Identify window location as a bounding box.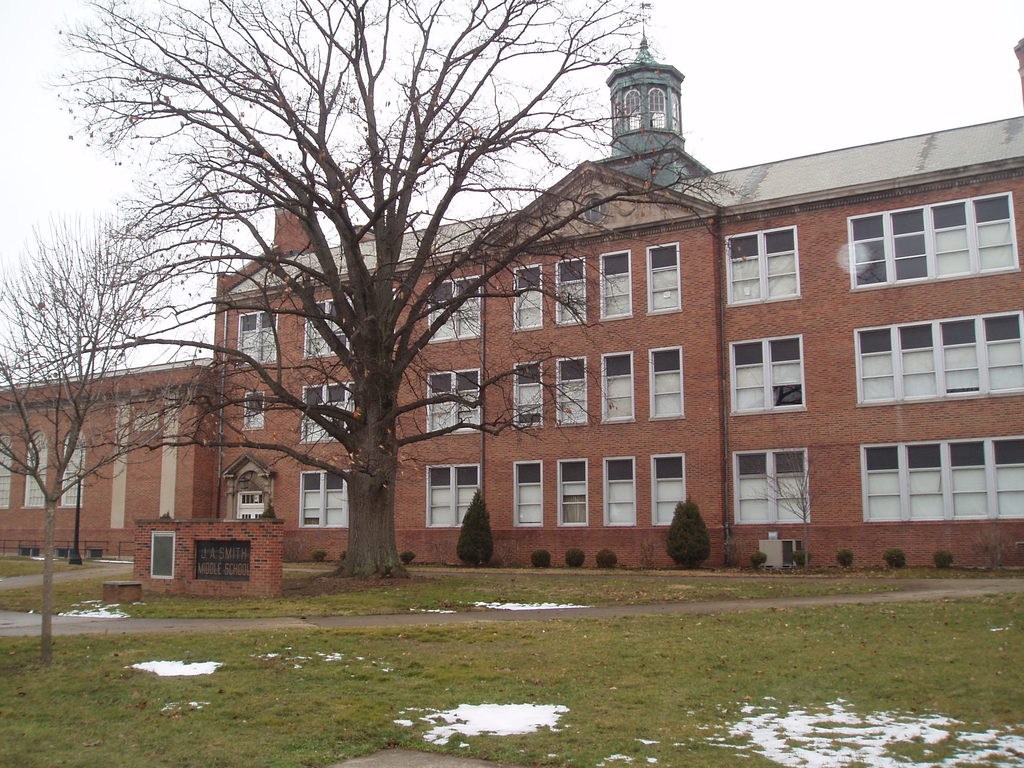
x1=649, y1=345, x2=681, y2=420.
